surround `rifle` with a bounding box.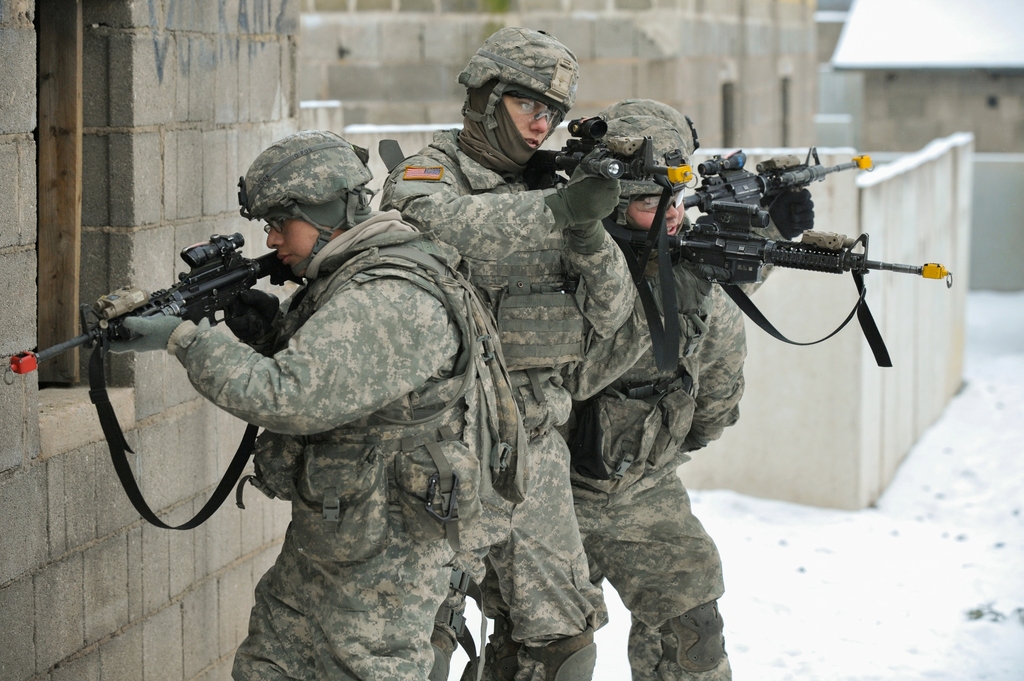
bbox=(65, 226, 304, 382).
